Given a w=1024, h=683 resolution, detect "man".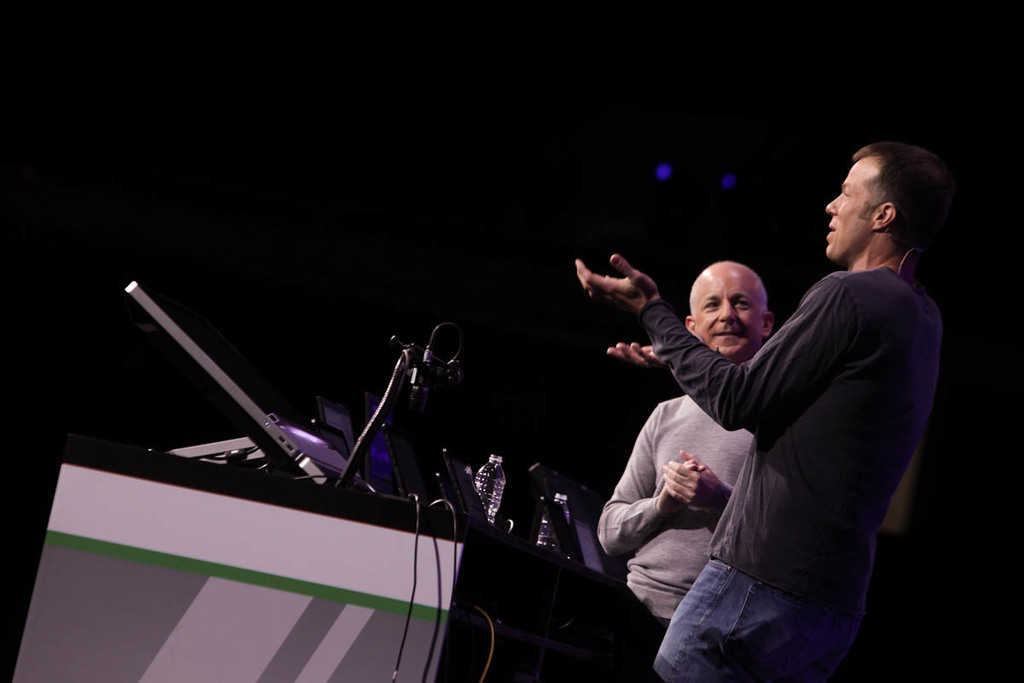
BBox(542, 255, 754, 657).
